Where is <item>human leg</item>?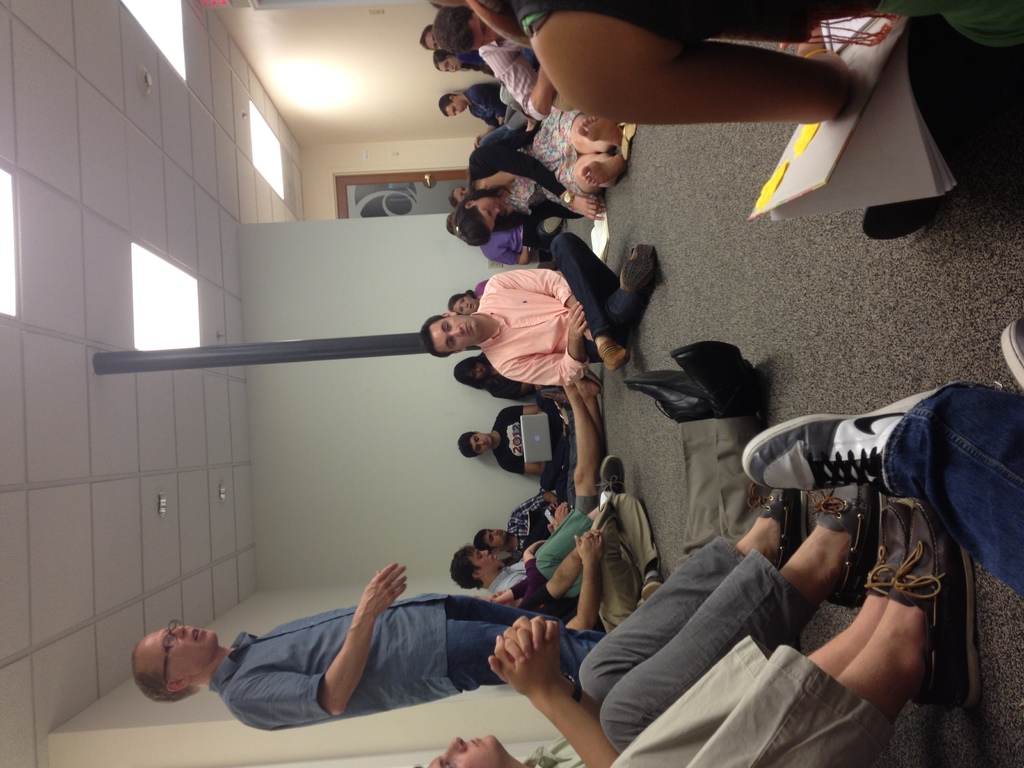
l=593, t=458, r=625, b=631.
